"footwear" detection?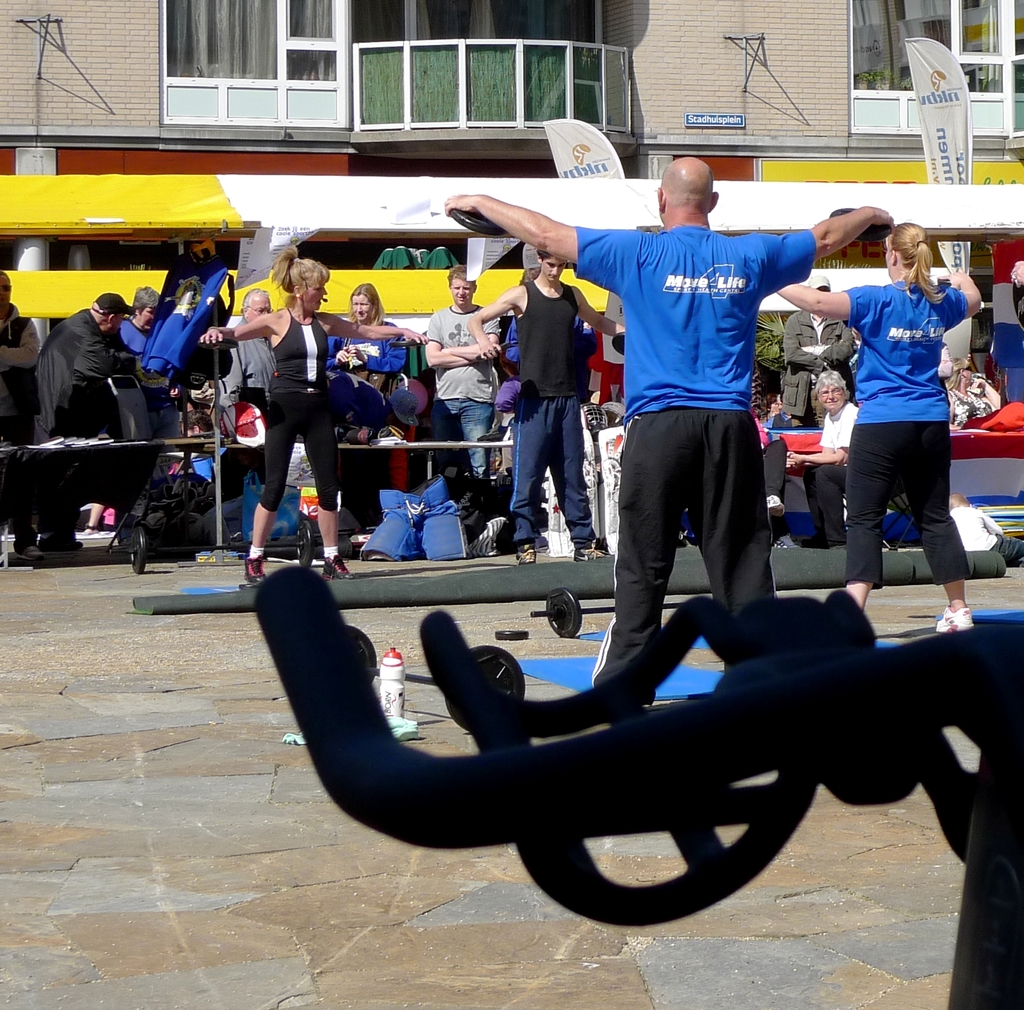
x1=938 y1=605 x2=977 y2=633
